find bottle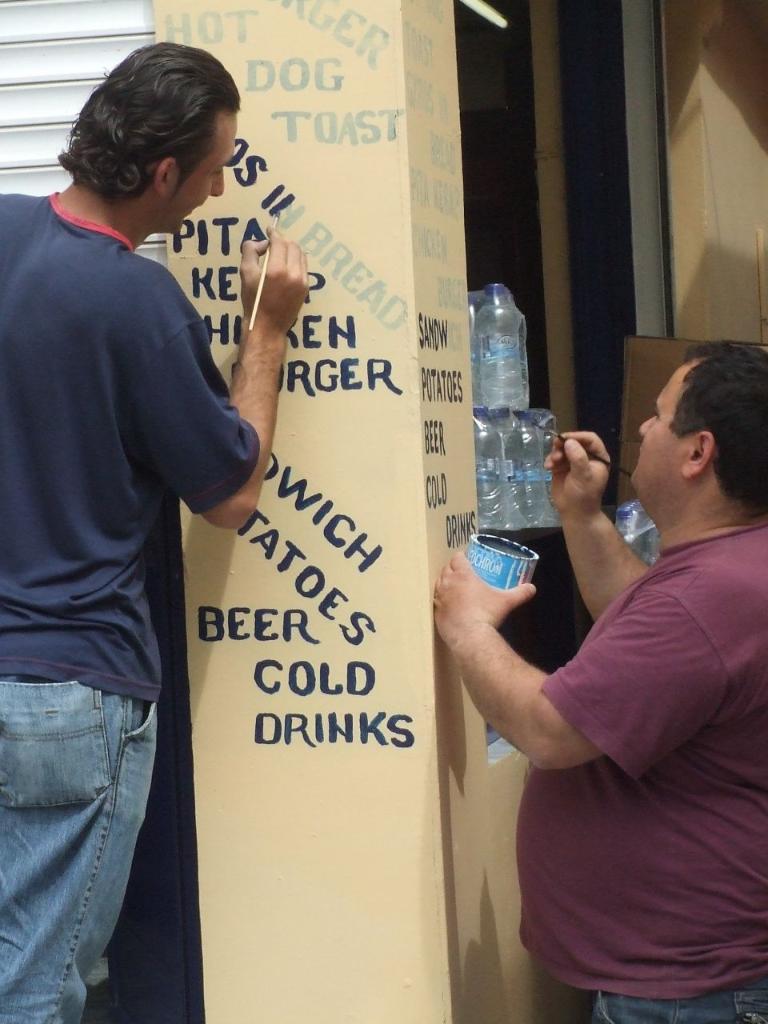
pyautogui.locateOnScreen(470, 404, 514, 526)
